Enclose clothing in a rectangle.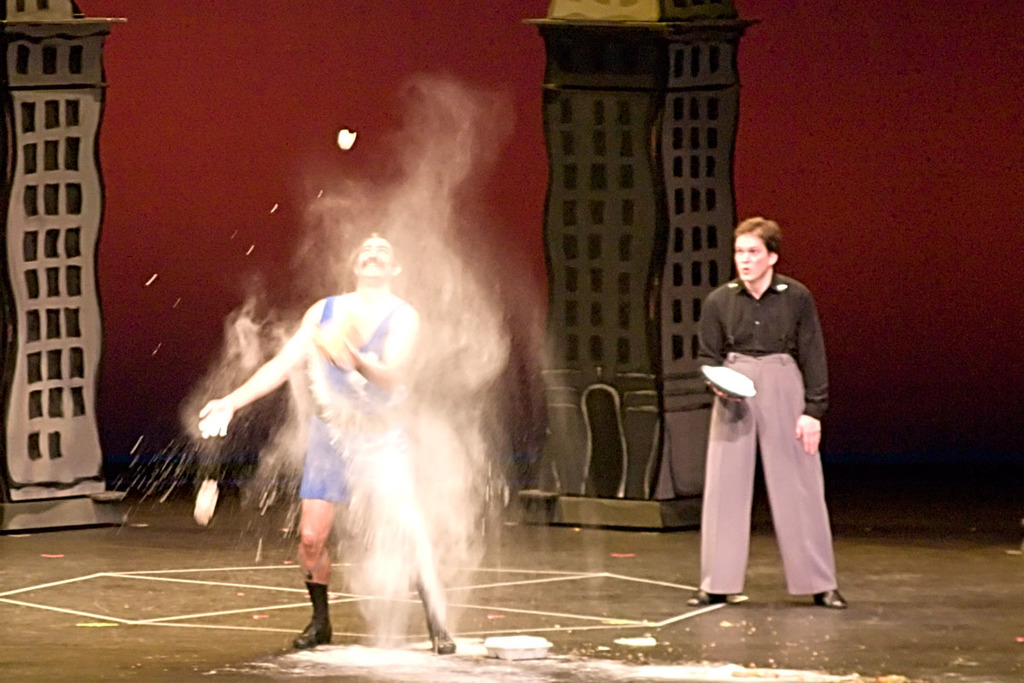
<region>678, 210, 842, 614</region>.
